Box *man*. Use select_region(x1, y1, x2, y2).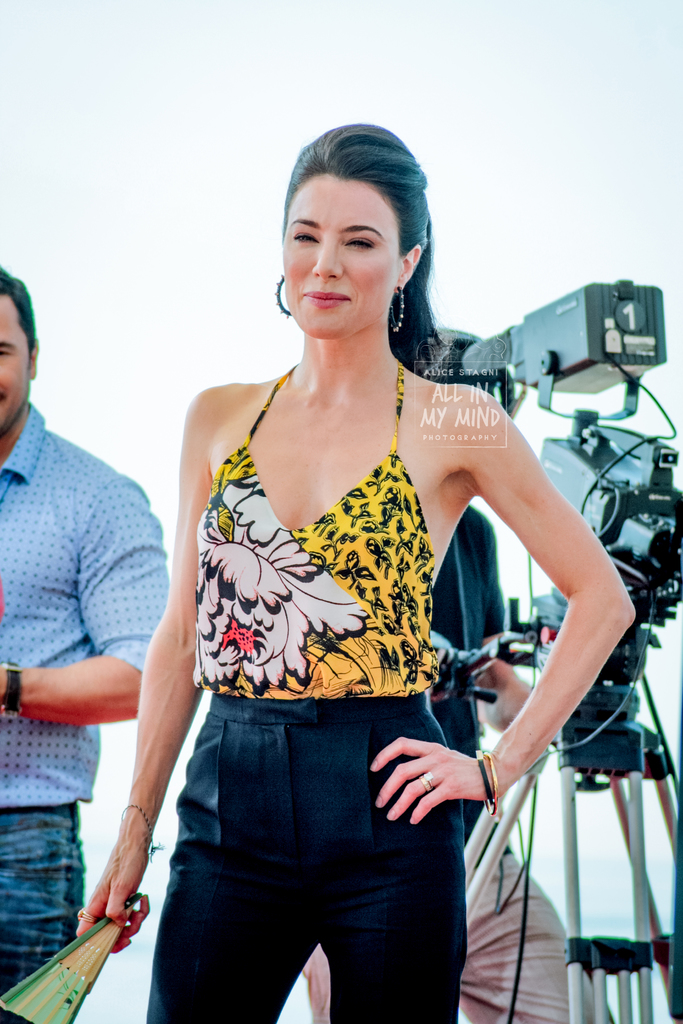
select_region(5, 285, 201, 990).
